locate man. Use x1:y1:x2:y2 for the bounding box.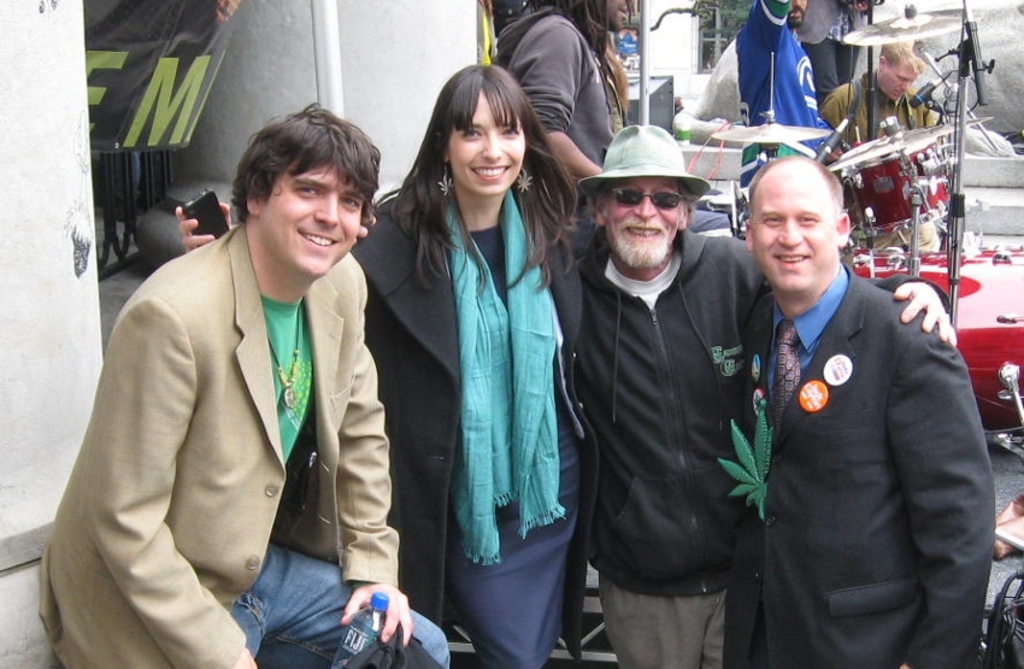
789:0:866:94.
